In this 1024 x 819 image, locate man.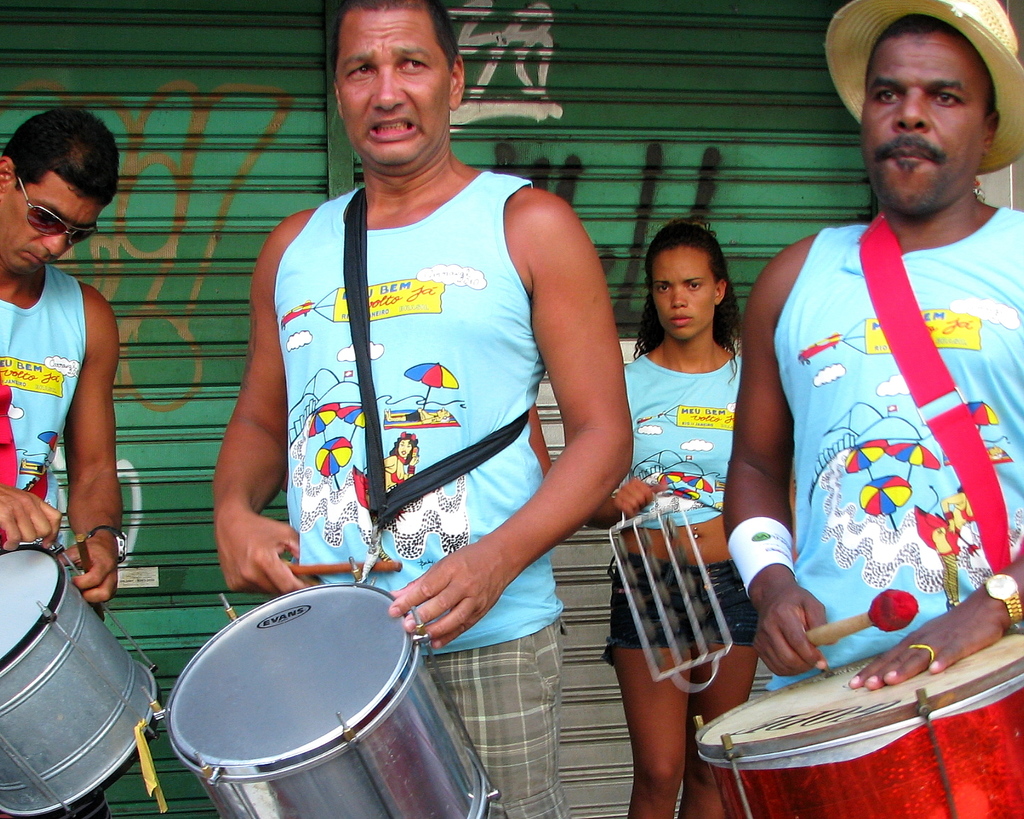
Bounding box: box(721, 20, 1023, 712).
